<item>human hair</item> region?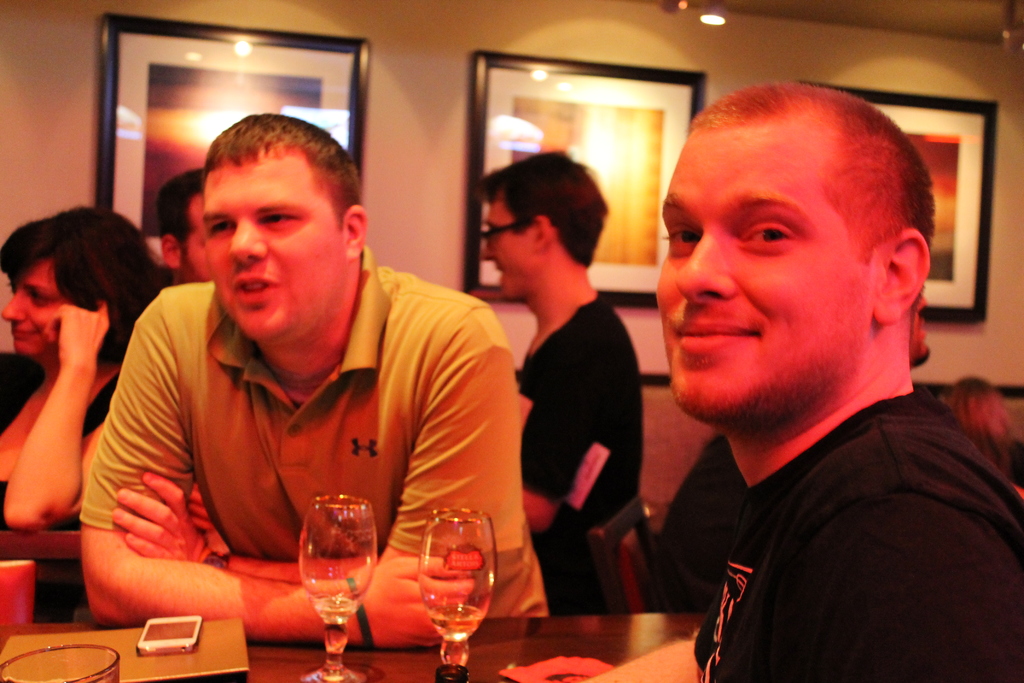
<region>0, 201, 175, 363</region>
